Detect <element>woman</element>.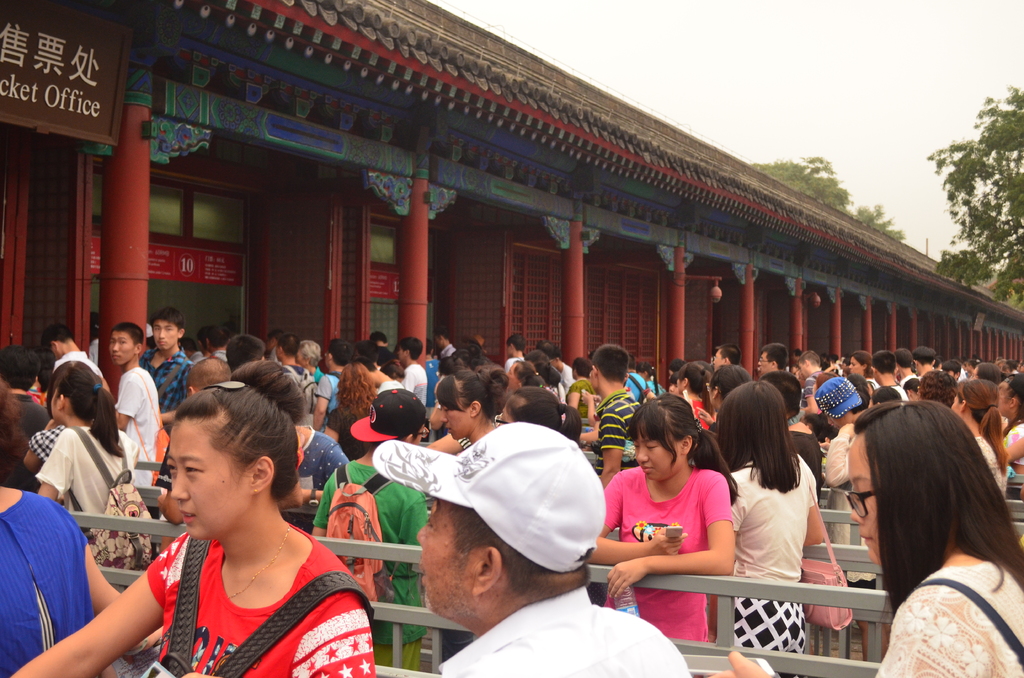
Detected at select_region(717, 396, 1023, 677).
